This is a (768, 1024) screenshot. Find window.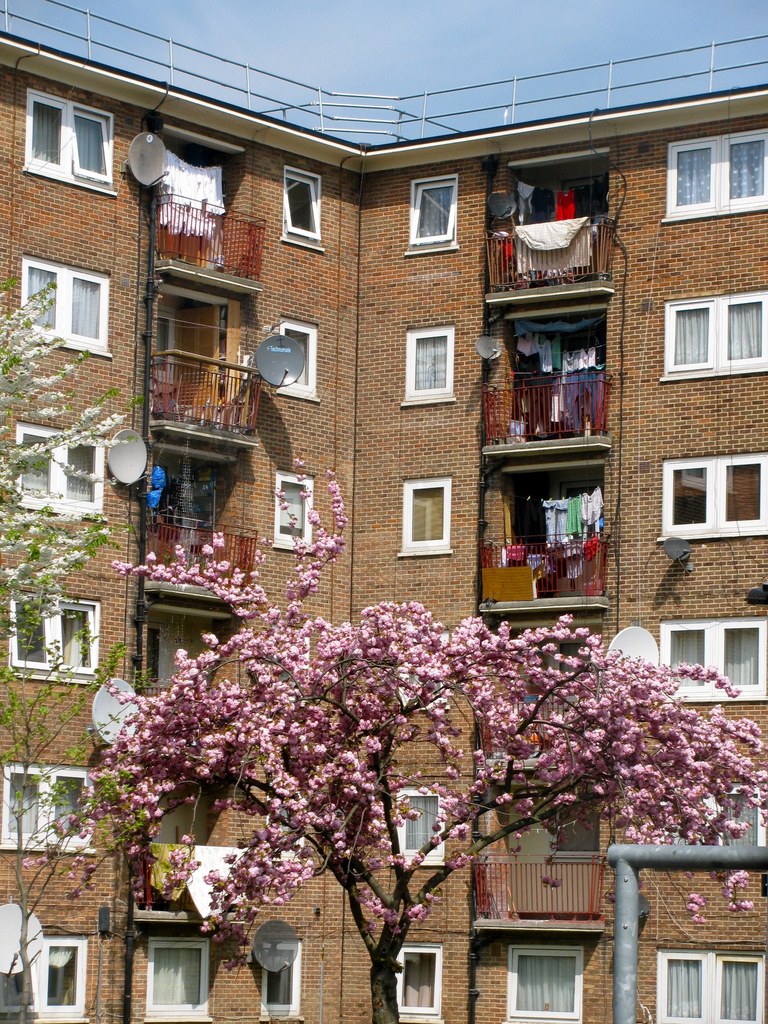
Bounding box: 276,319,320,405.
